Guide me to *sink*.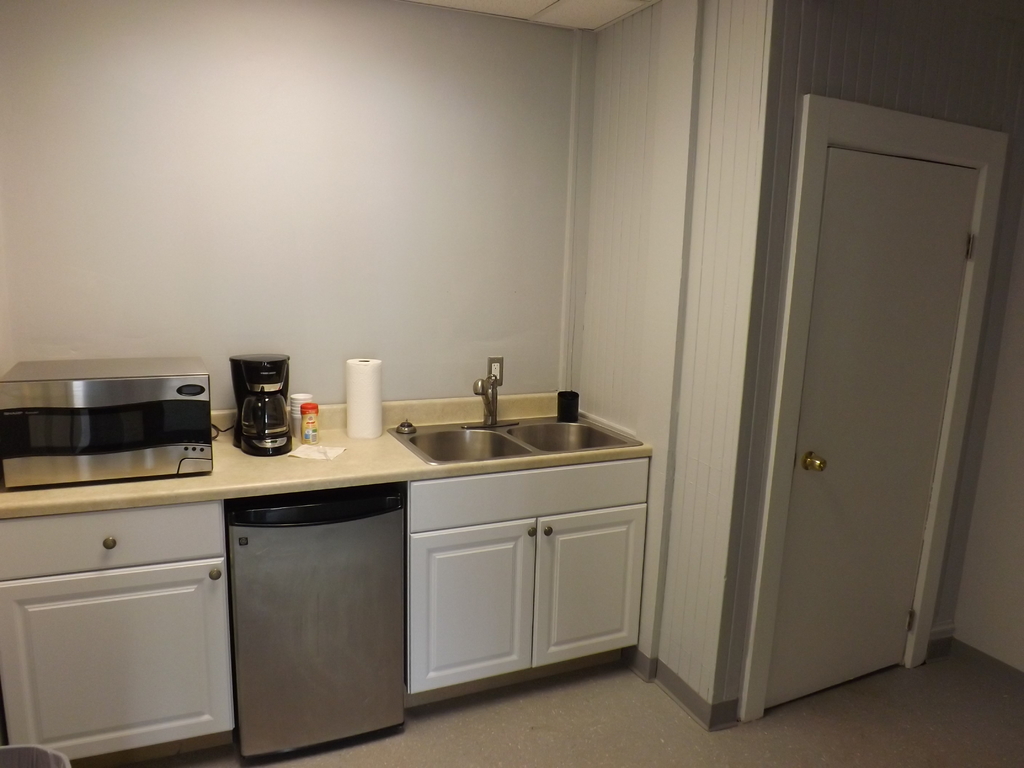
Guidance: bbox=(385, 372, 644, 468).
